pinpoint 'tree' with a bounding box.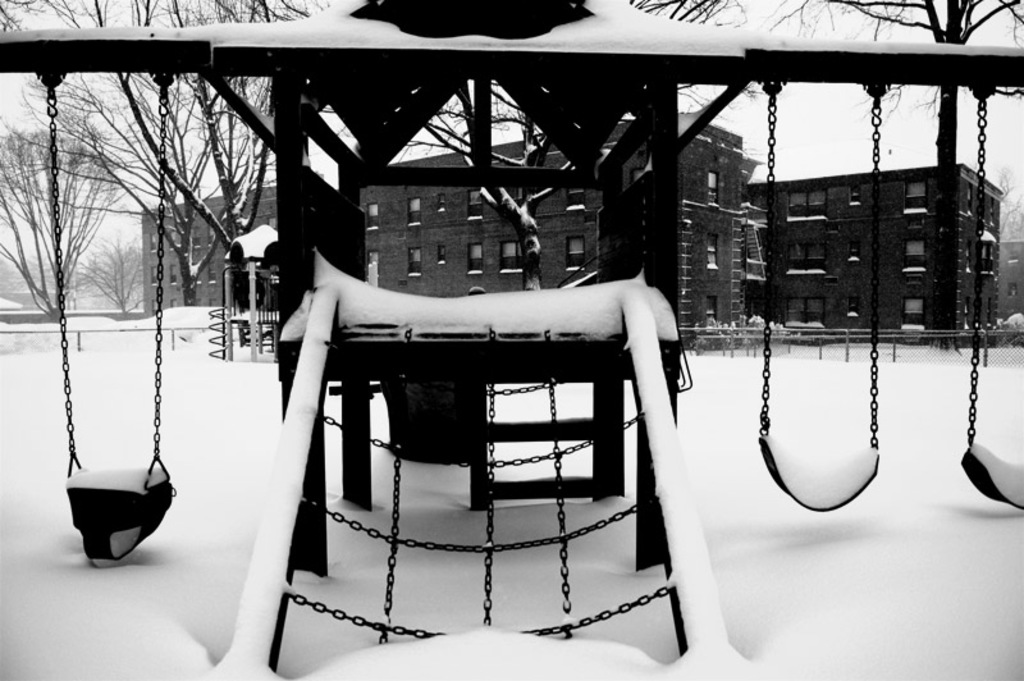
[left=261, top=0, right=771, bottom=297].
